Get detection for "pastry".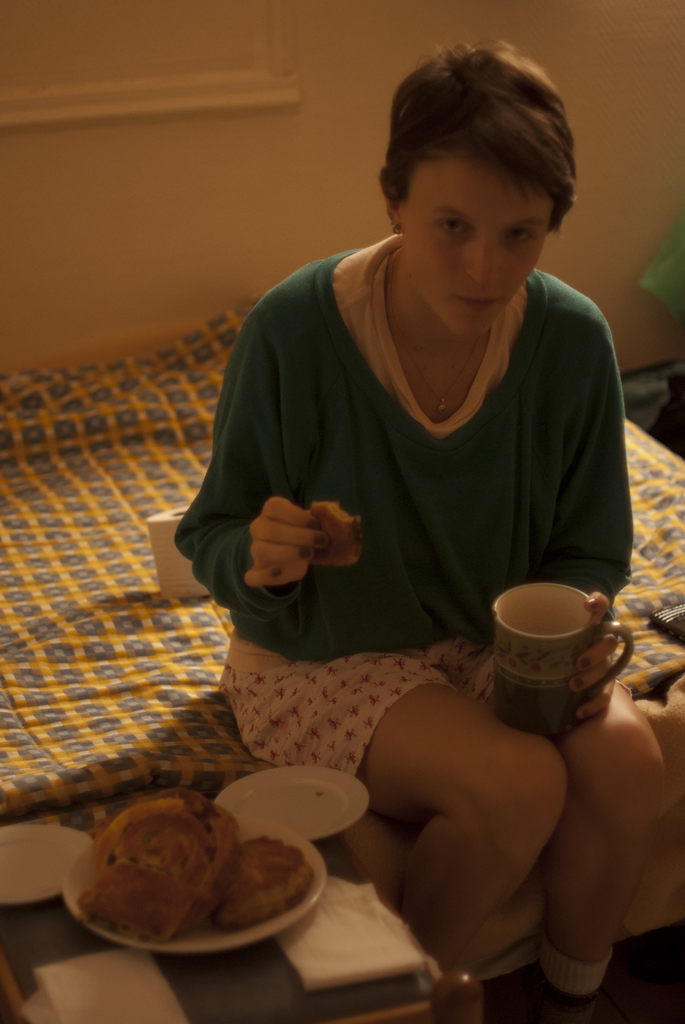
Detection: box=[98, 788, 228, 943].
